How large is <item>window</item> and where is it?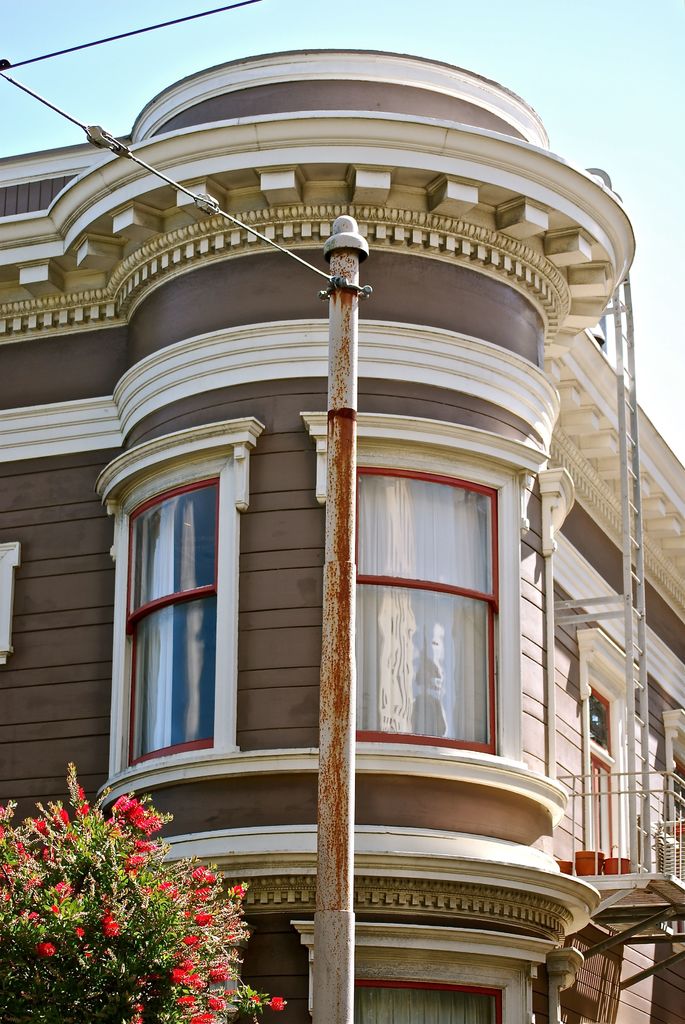
Bounding box: BBox(98, 419, 262, 798).
